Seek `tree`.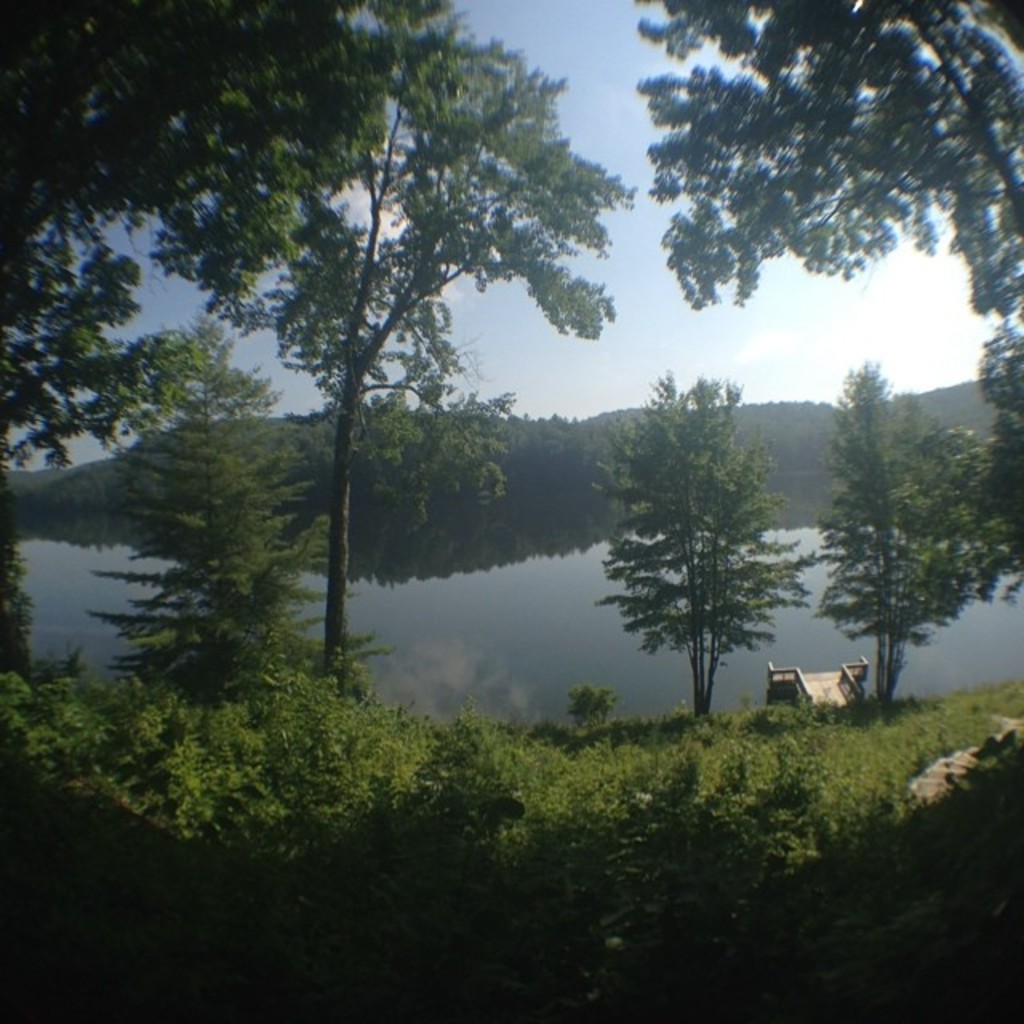
Rect(94, 323, 397, 718).
